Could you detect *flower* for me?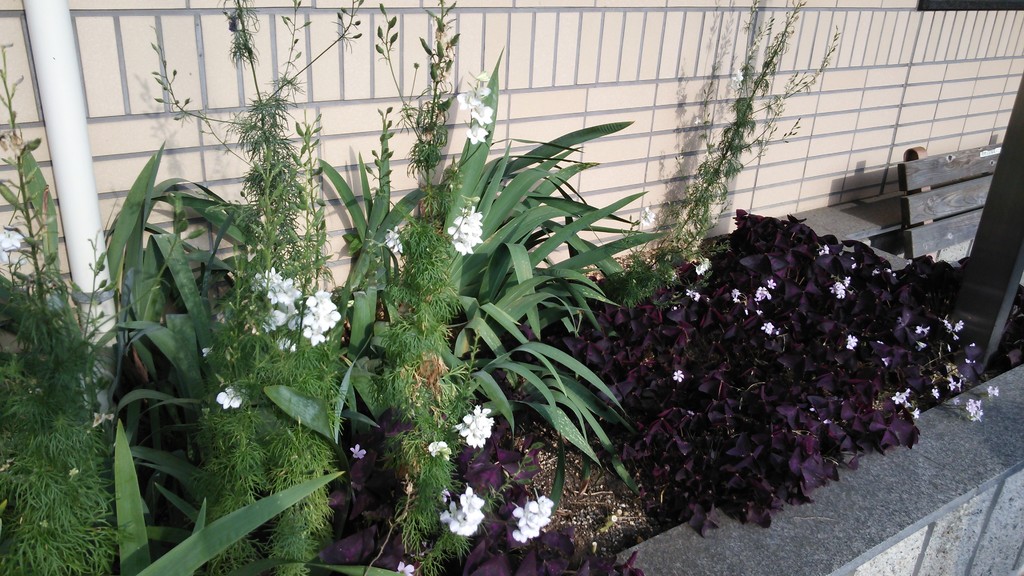
Detection result: [x1=845, y1=330, x2=860, y2=351].
